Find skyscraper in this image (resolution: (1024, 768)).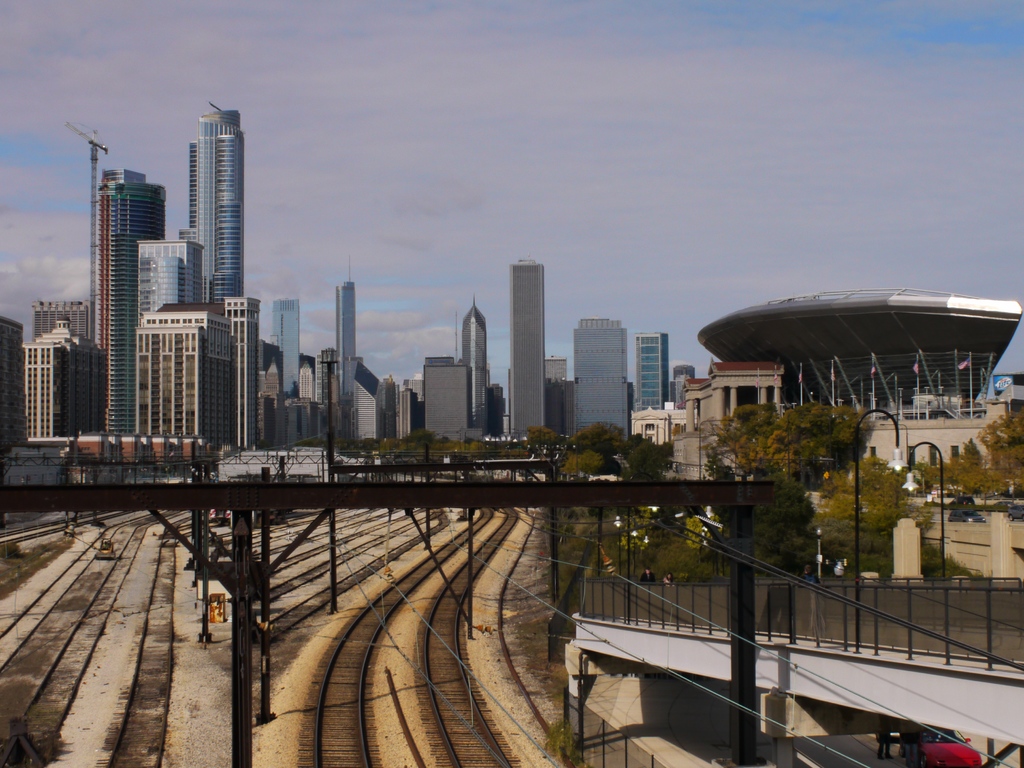
bbox(511, 258, 546, 433).
